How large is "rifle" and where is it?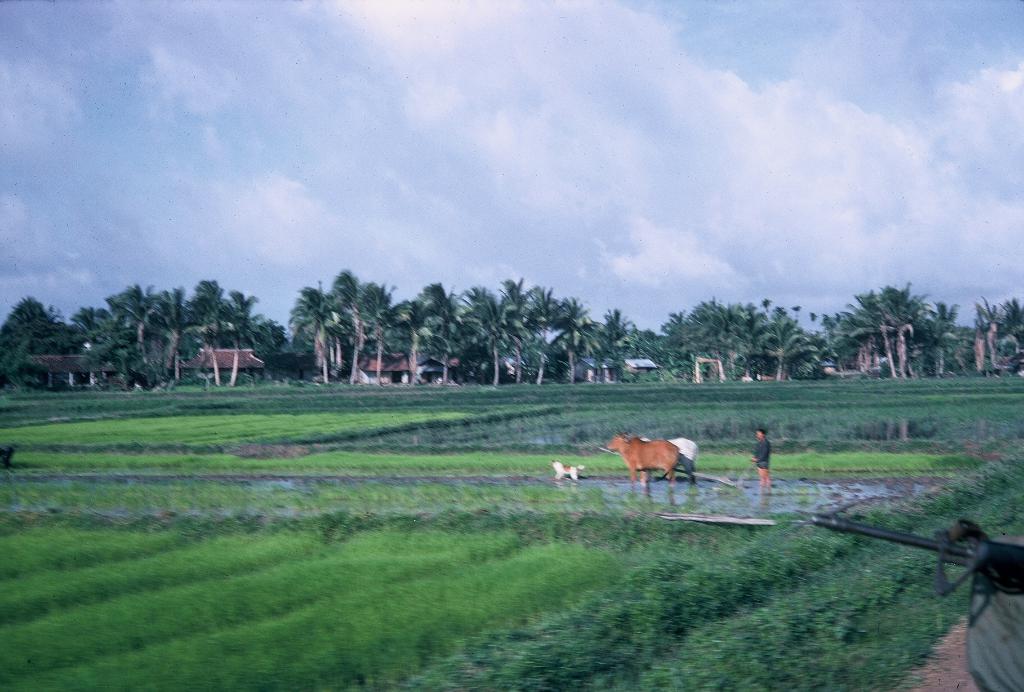
Bounding box: 817, 513, 1023, 589.
